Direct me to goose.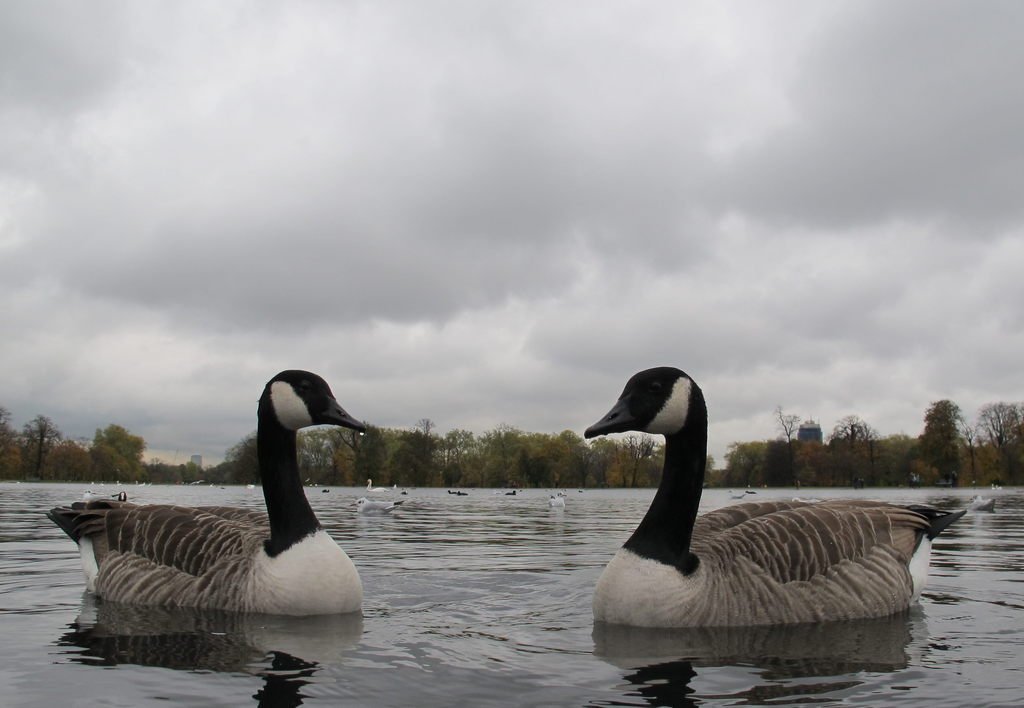
Direction: [583, 369, 969, 630].
